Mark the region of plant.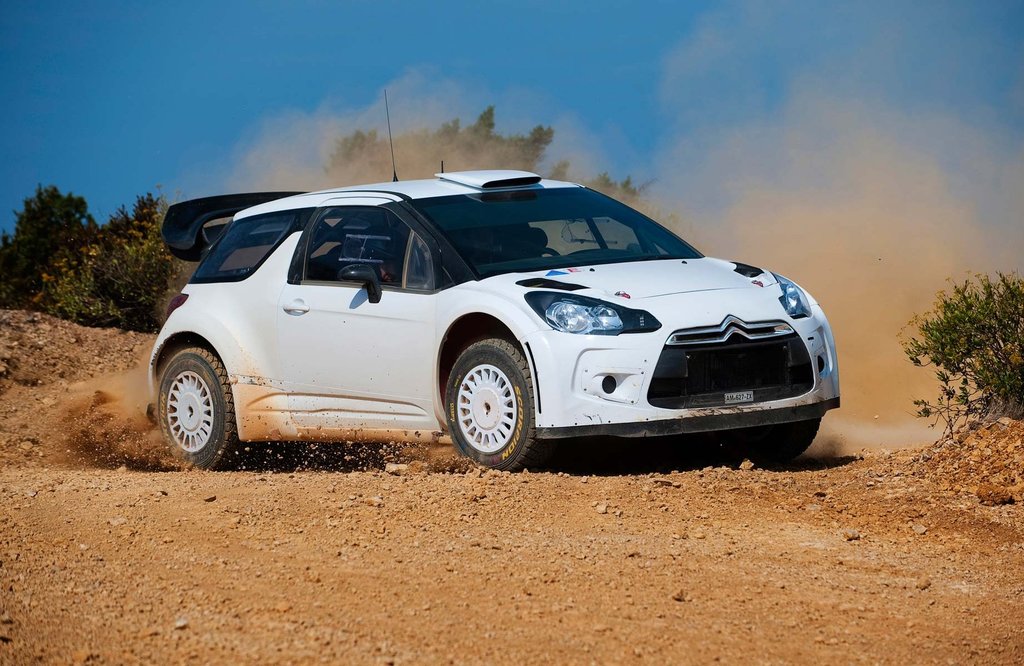
Region: bbox(0, 184, 98, 308).
